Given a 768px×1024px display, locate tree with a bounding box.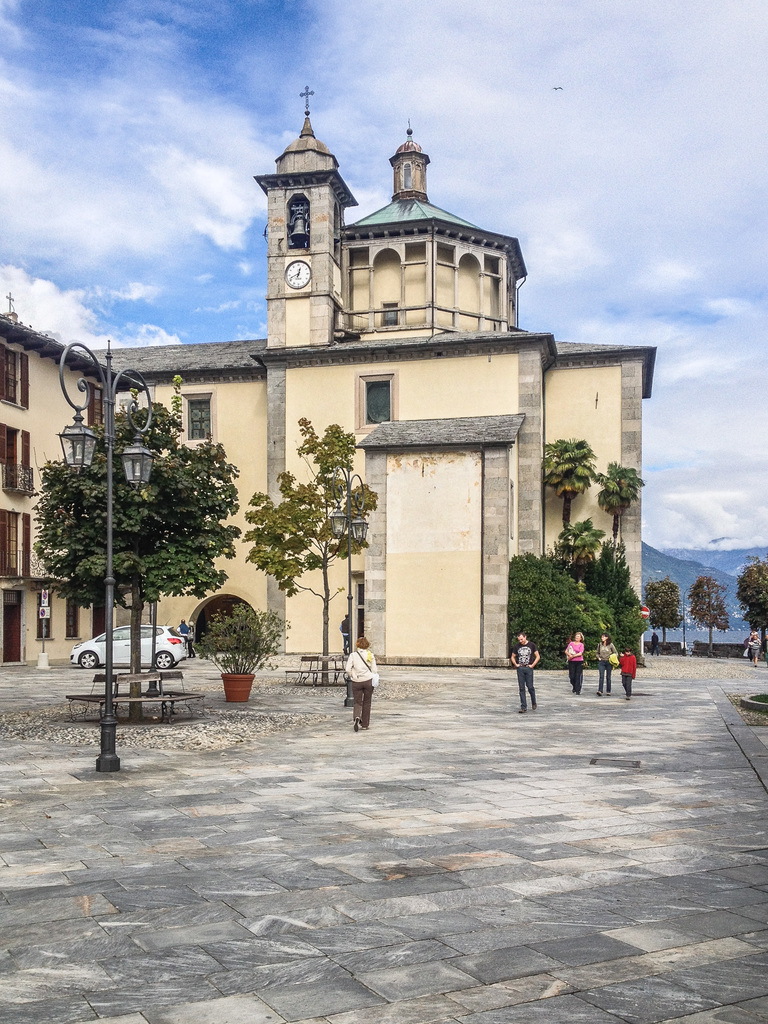
Located: (733,554,767,657).
